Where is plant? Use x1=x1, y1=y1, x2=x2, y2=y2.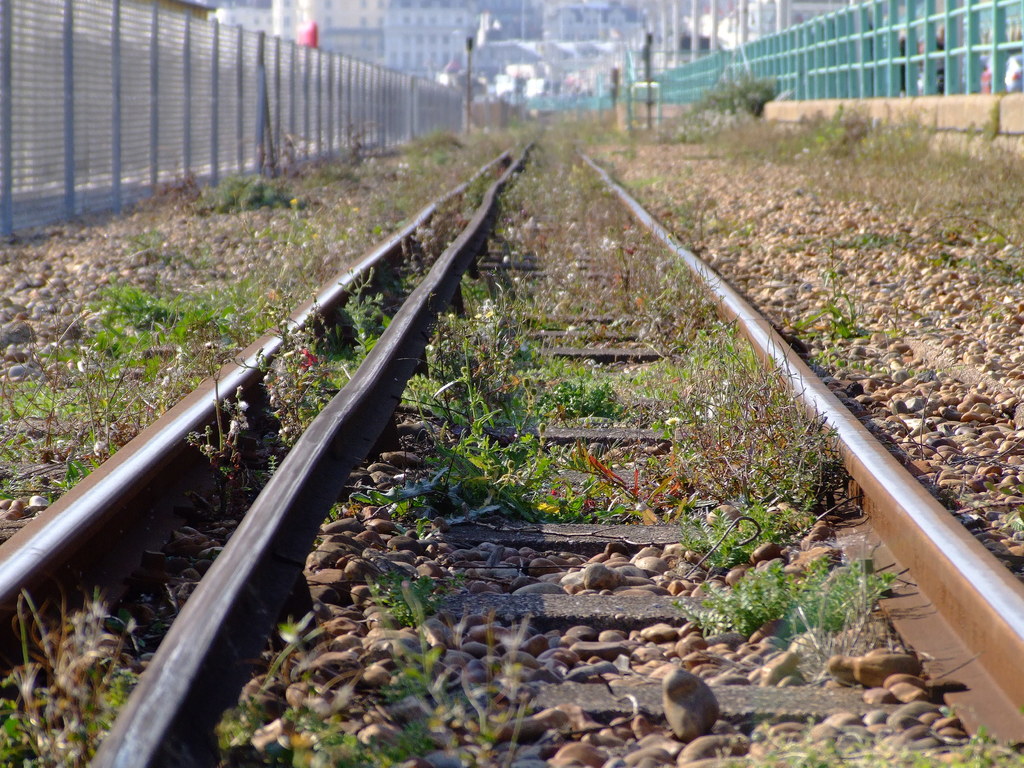
x1=643, y1=357, x2=851, y2=513.
